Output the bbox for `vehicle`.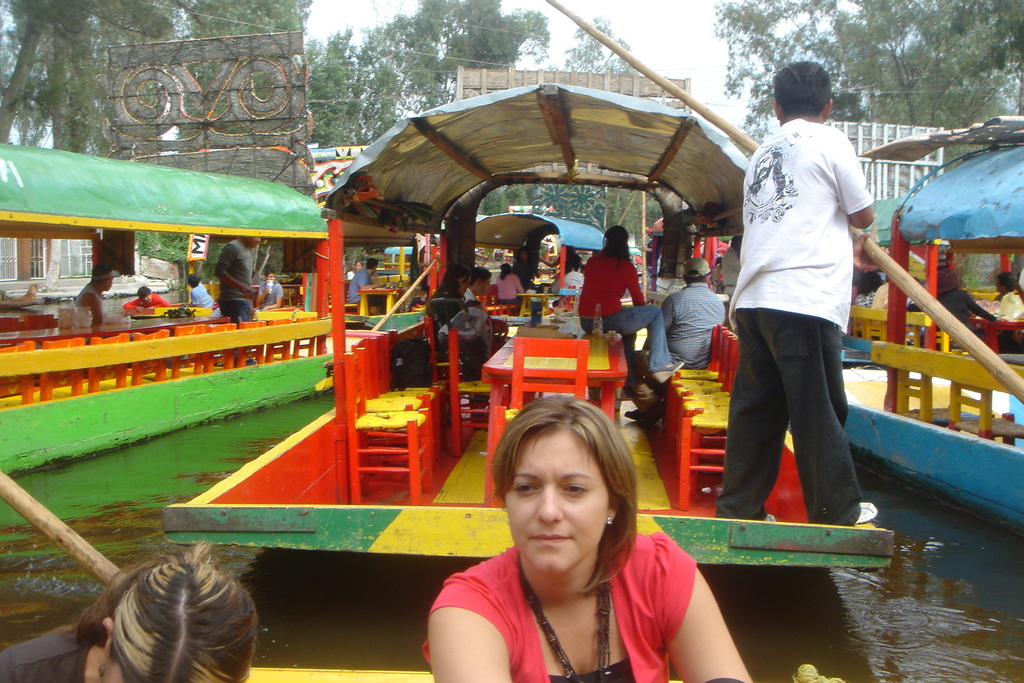
locate(474, 212, 605, 321).
